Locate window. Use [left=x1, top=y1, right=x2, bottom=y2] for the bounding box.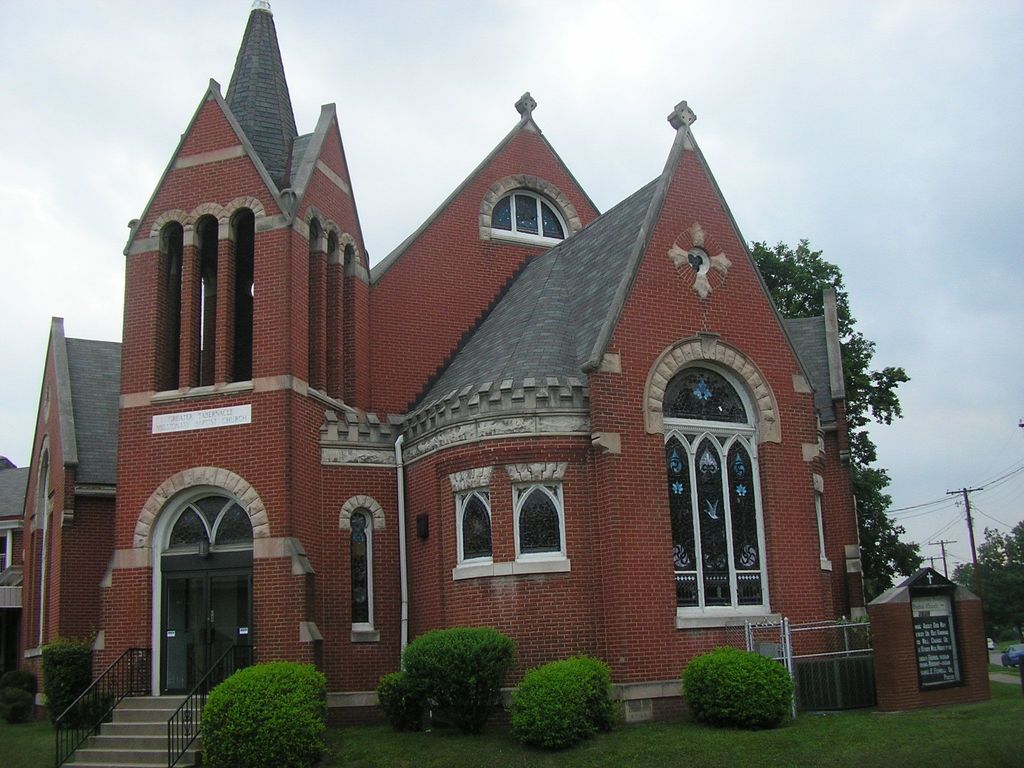
[left=348, top=505, right=378, bottom=632].
